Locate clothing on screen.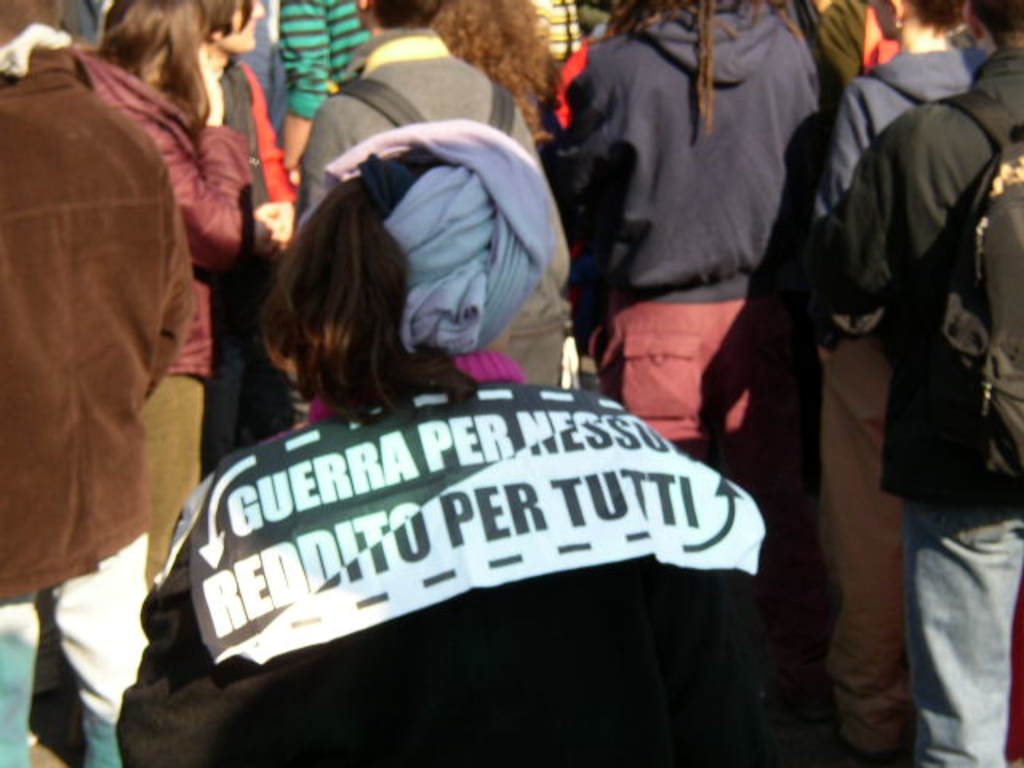
On screen at left=542, top=0, right=835, bottom=531.
